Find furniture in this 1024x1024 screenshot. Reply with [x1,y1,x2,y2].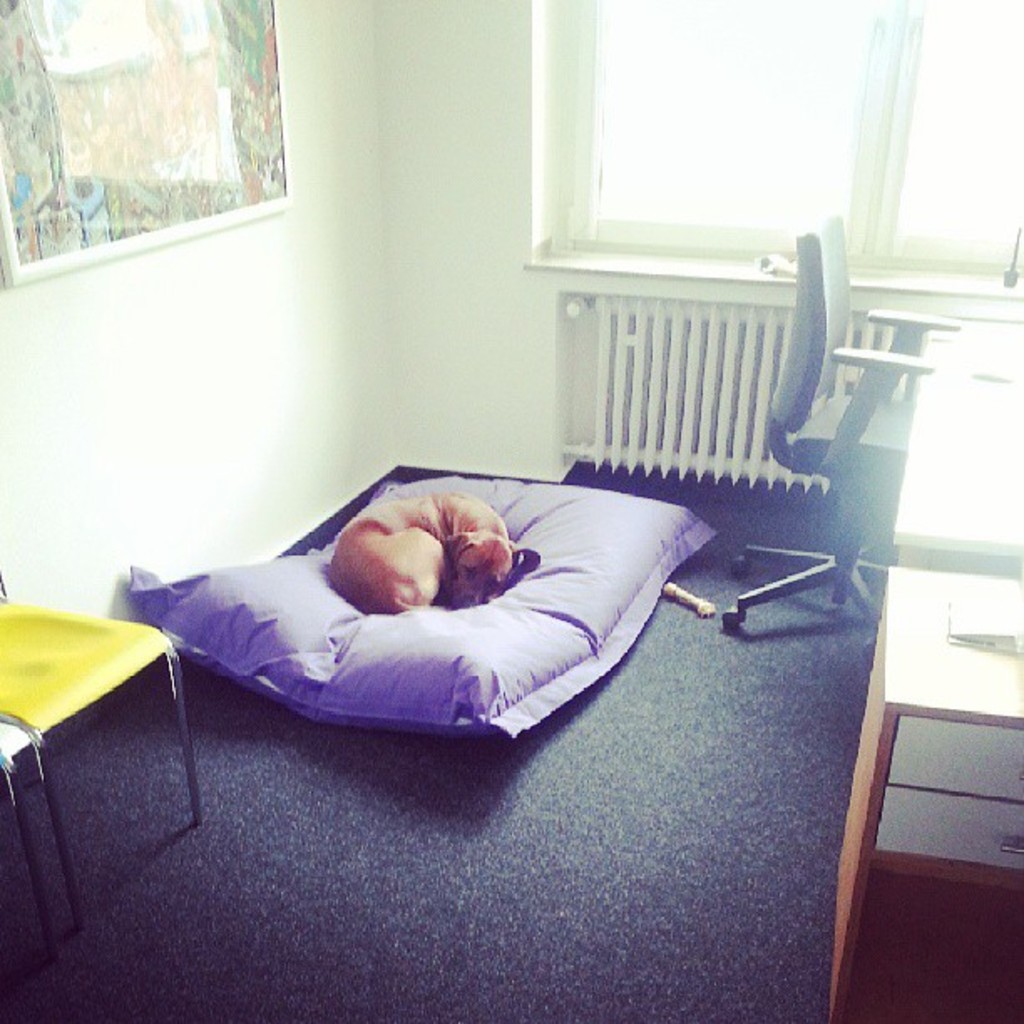
[0,567,202,919].
